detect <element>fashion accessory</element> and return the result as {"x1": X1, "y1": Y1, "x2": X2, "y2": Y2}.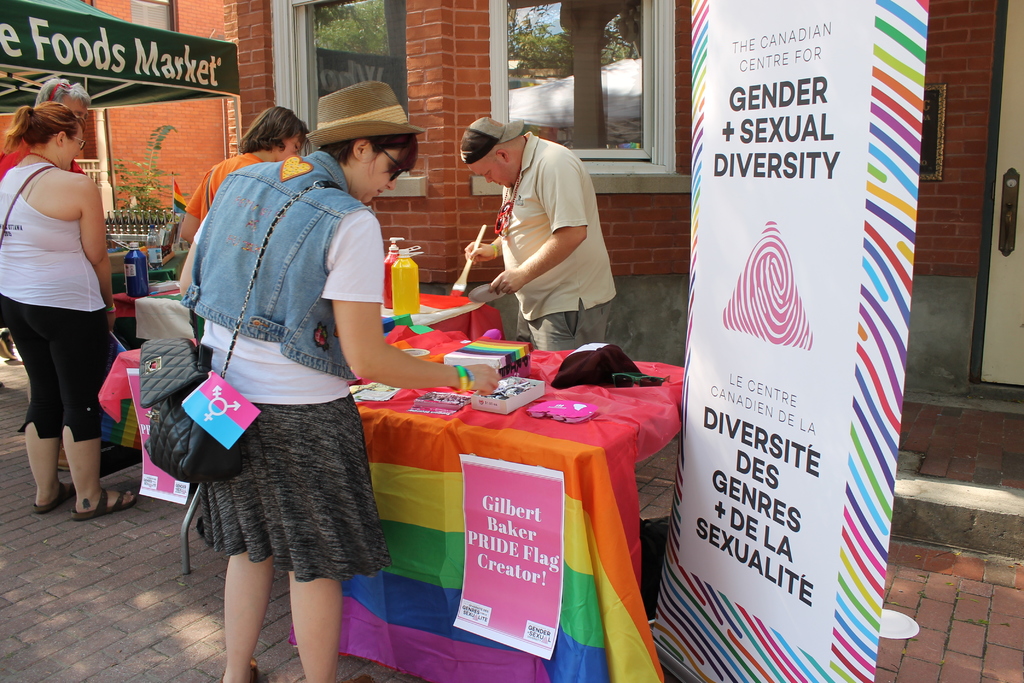
{"x1": 0, "y1": 167, "x2": 58, "y2": 245}.
